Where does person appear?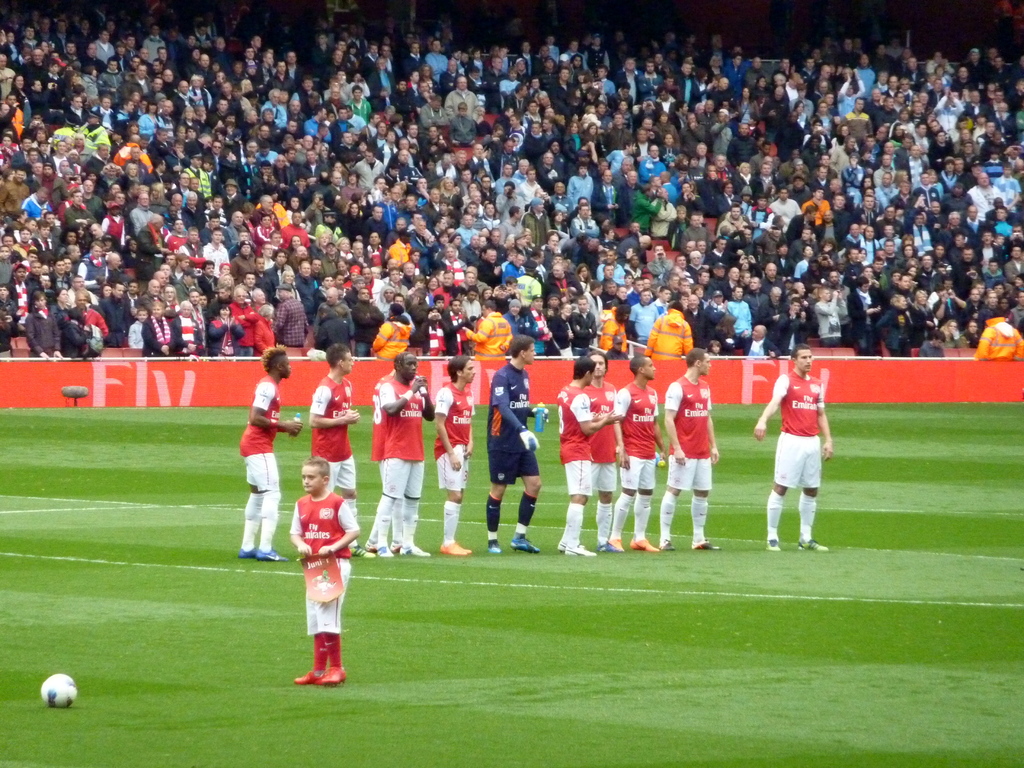
Appears at l=380, t=356, r=433, b=564.
